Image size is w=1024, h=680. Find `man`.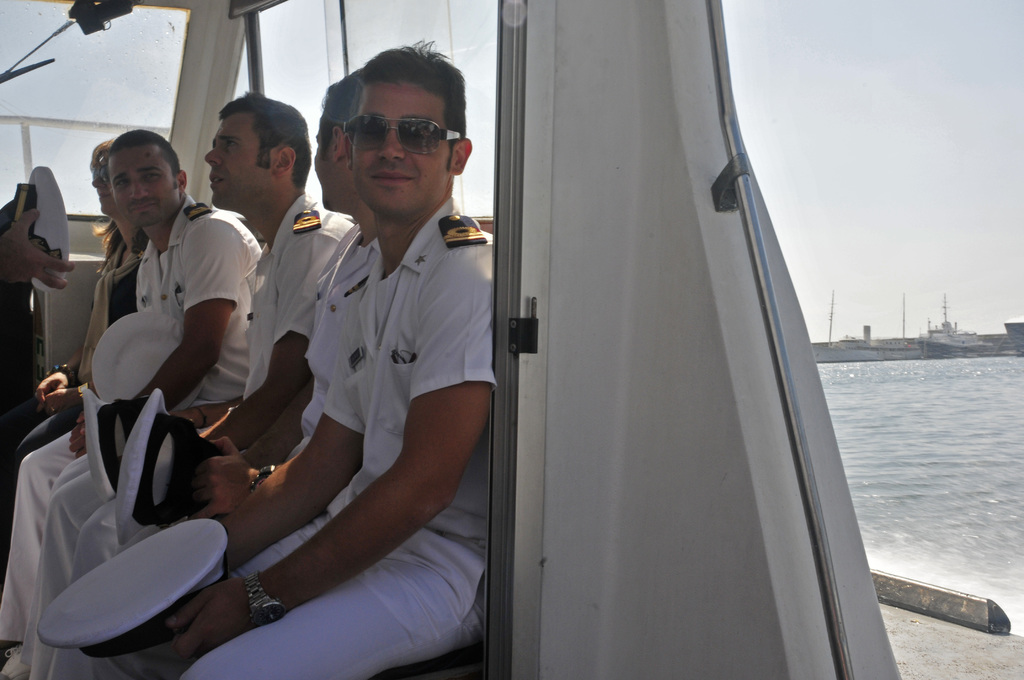
bbox=(50, 68, 394, 679).
